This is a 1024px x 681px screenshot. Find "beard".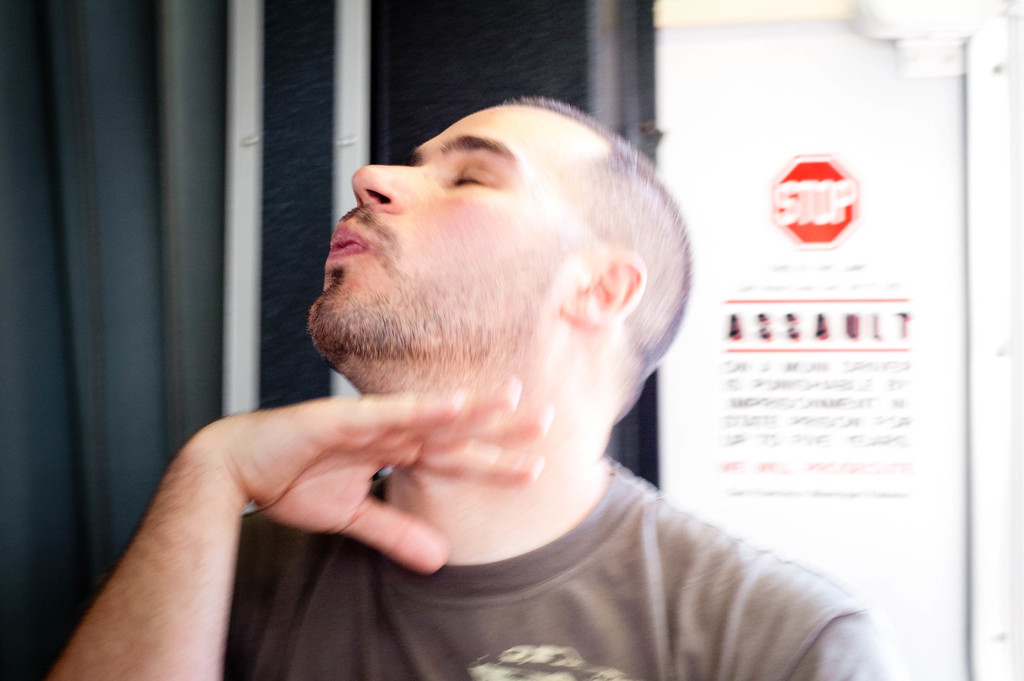
Bounding box: bbox=[300, 263, 496, 376].
